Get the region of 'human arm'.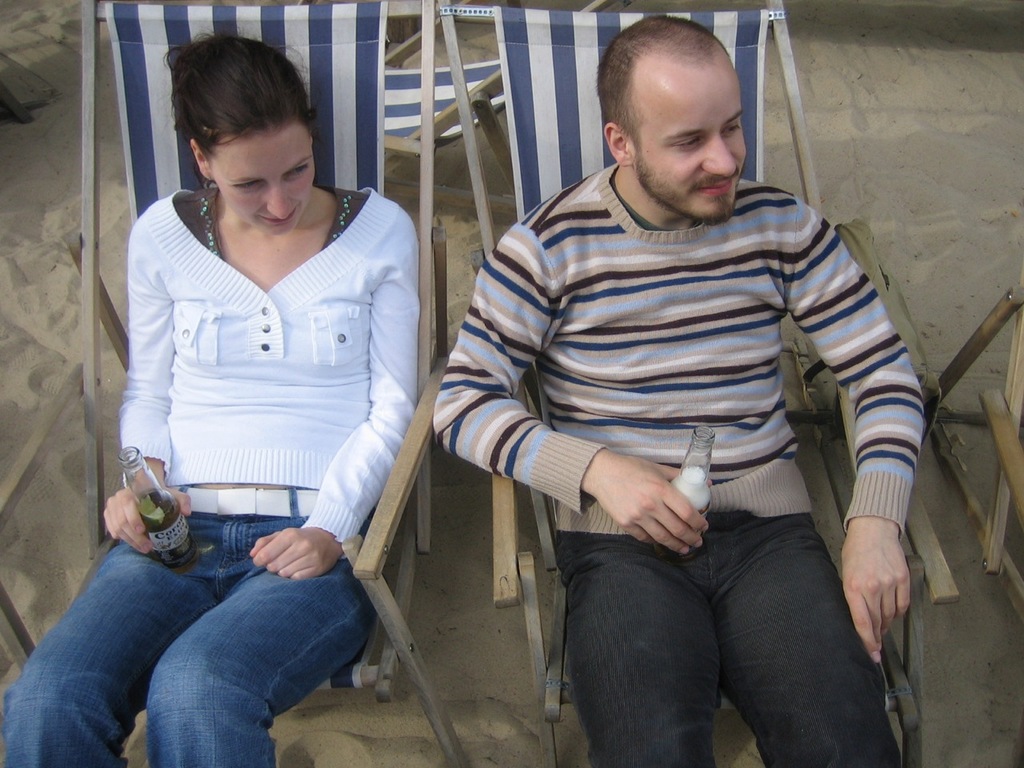
(250, 213, 427, 583).
